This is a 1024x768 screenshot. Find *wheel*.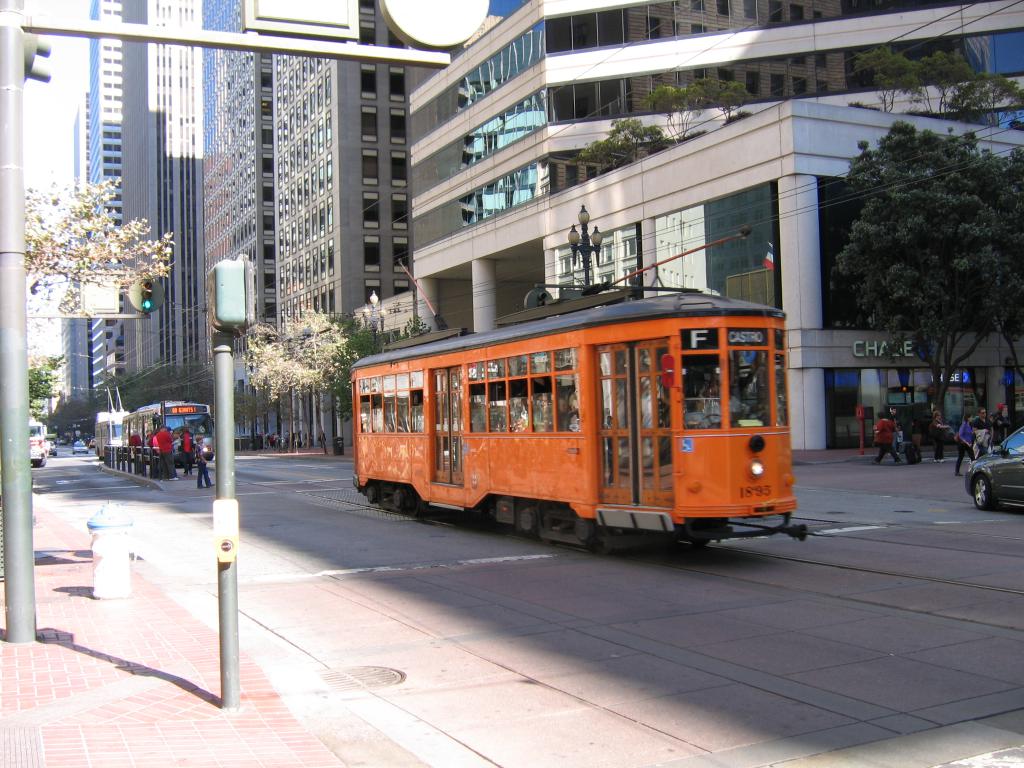
Bounding box: detection(973, 474, 989, 509).
